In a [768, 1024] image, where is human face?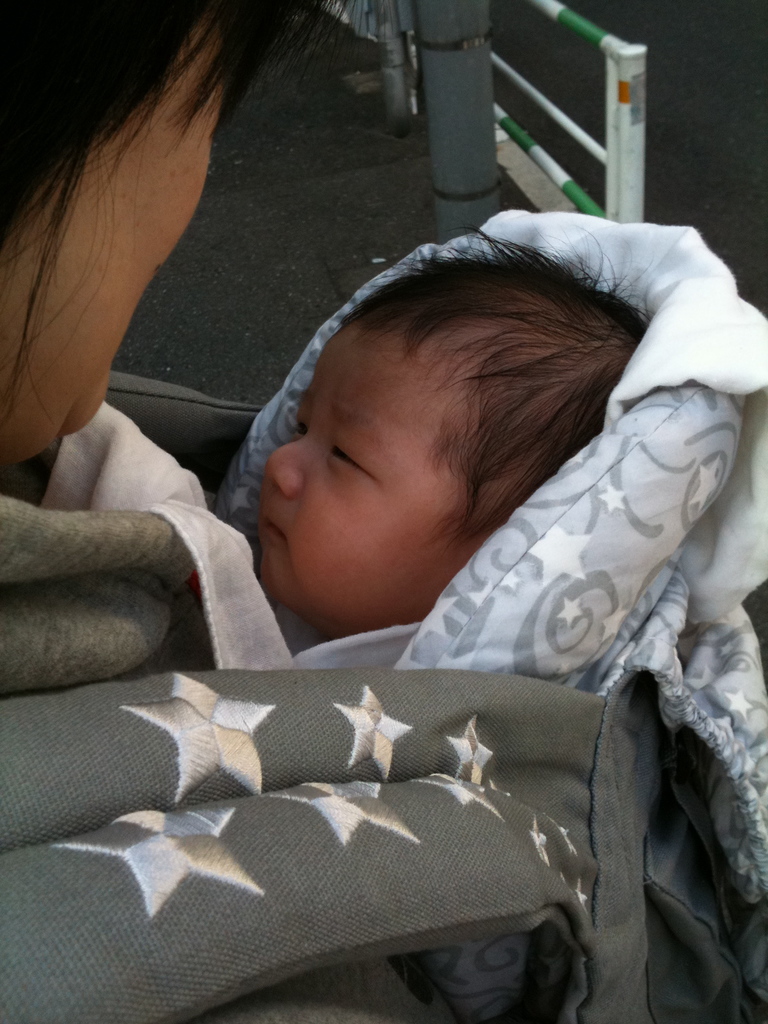
<bbox>255, 316, 468, 621</bbox>.
